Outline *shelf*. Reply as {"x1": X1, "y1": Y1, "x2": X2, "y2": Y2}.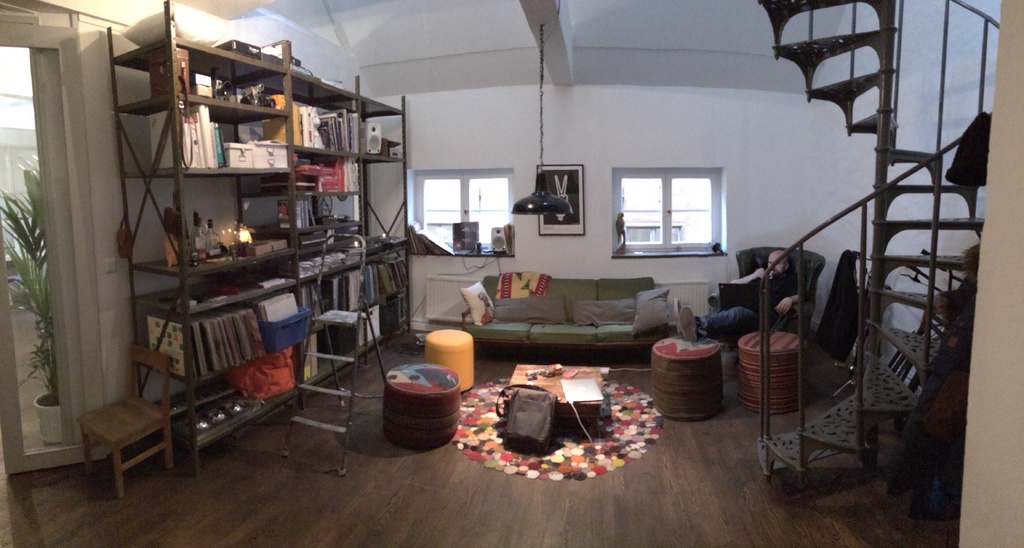
{"x1": 106, "y1": 14, "x2": 410, "y2": 485}.
